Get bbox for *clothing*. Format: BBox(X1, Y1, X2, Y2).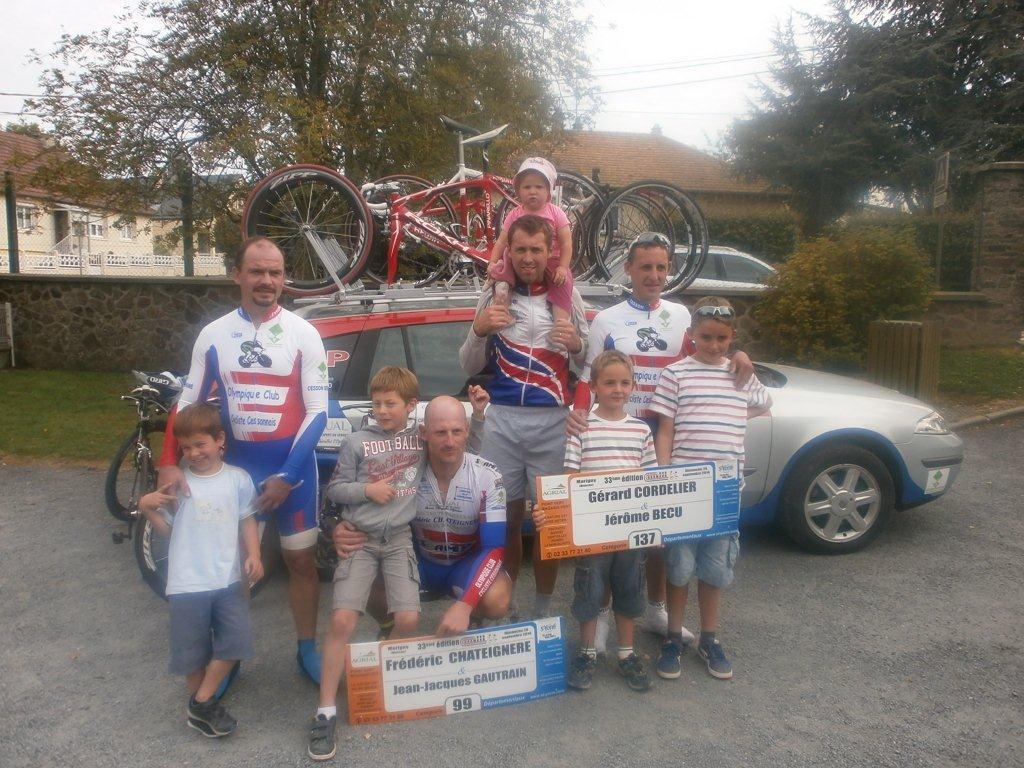
BBox(571, 295, 690, 435).
